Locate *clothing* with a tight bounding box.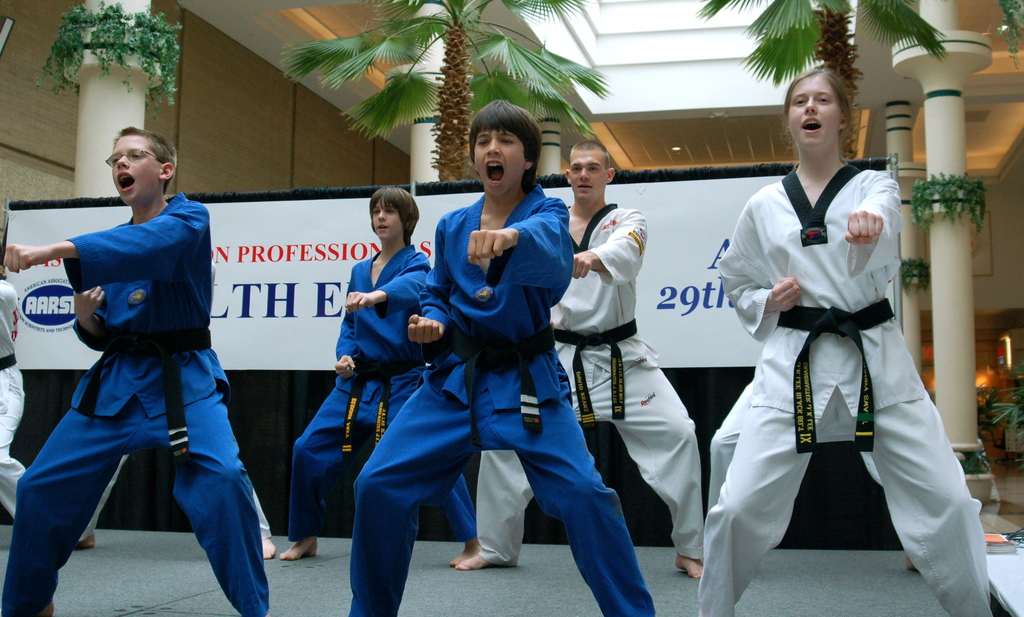
0:282:41:547.
